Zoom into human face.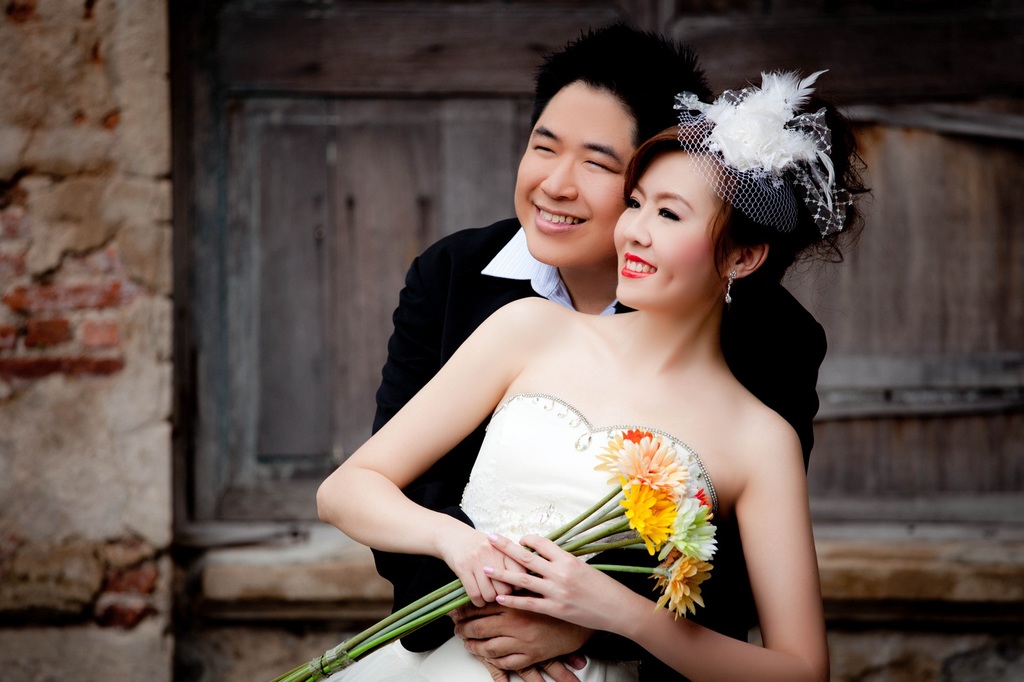
Zoom target: bbox=[506, 78, 640, 266].
